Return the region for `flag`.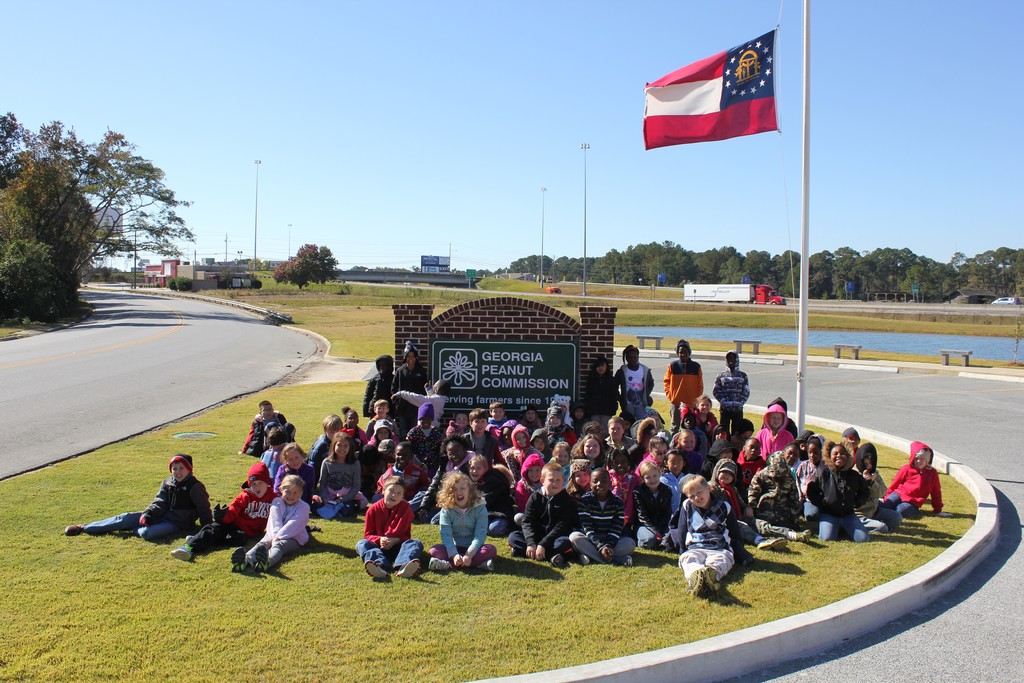
box=[640, 20, 793, 156].
